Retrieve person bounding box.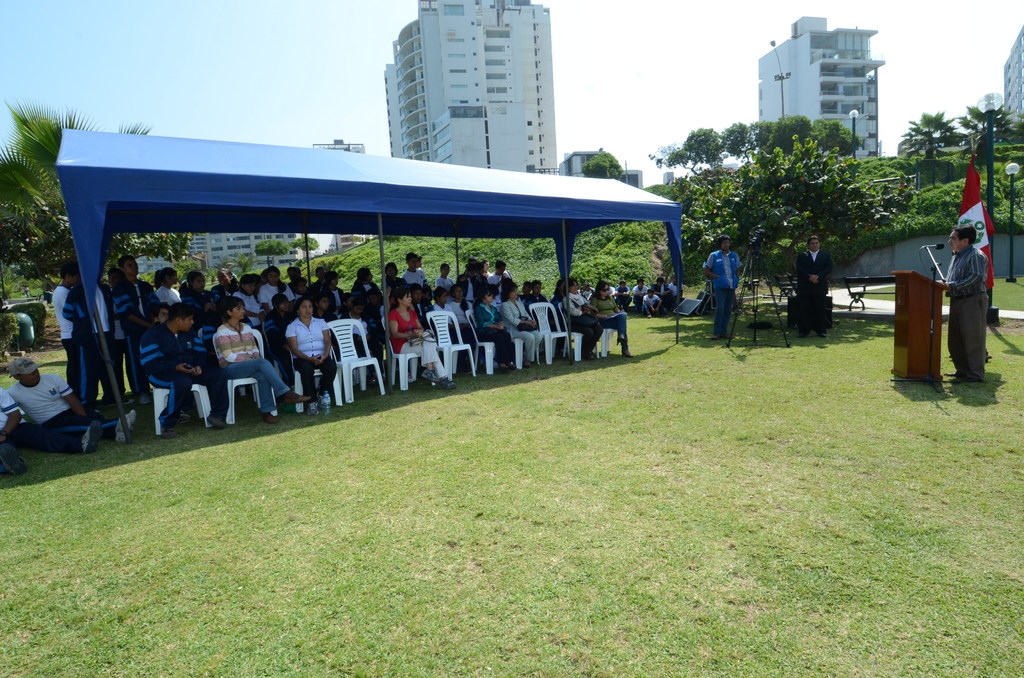
Bounding box: pyautogui.locateOnScreen(797, 232, 834, 340).
